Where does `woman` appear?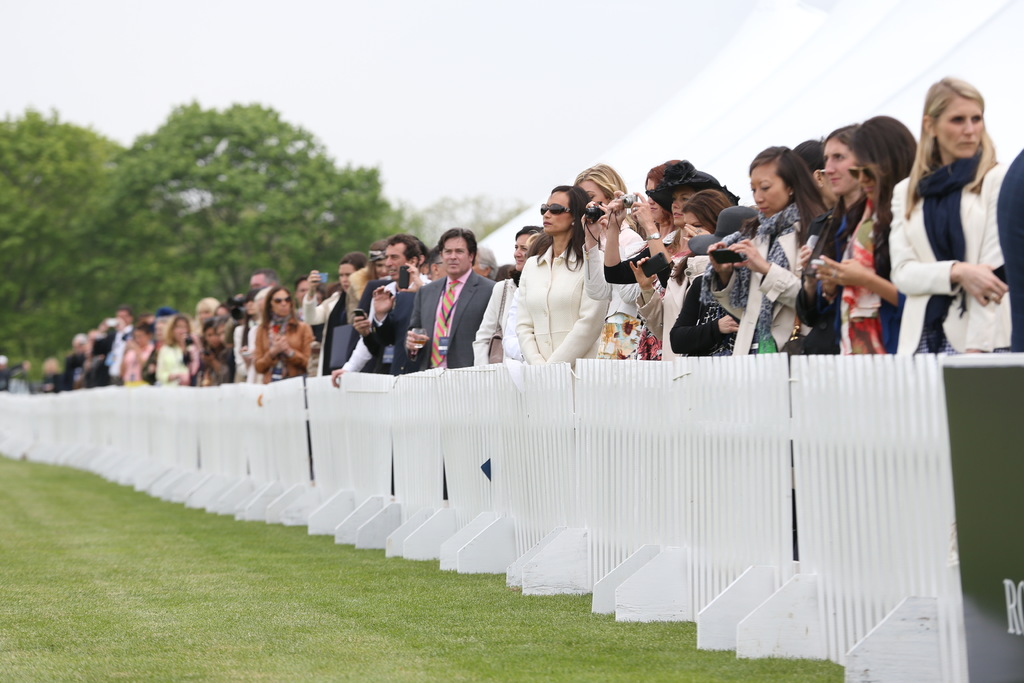
Appears at [250,284,311,384].
